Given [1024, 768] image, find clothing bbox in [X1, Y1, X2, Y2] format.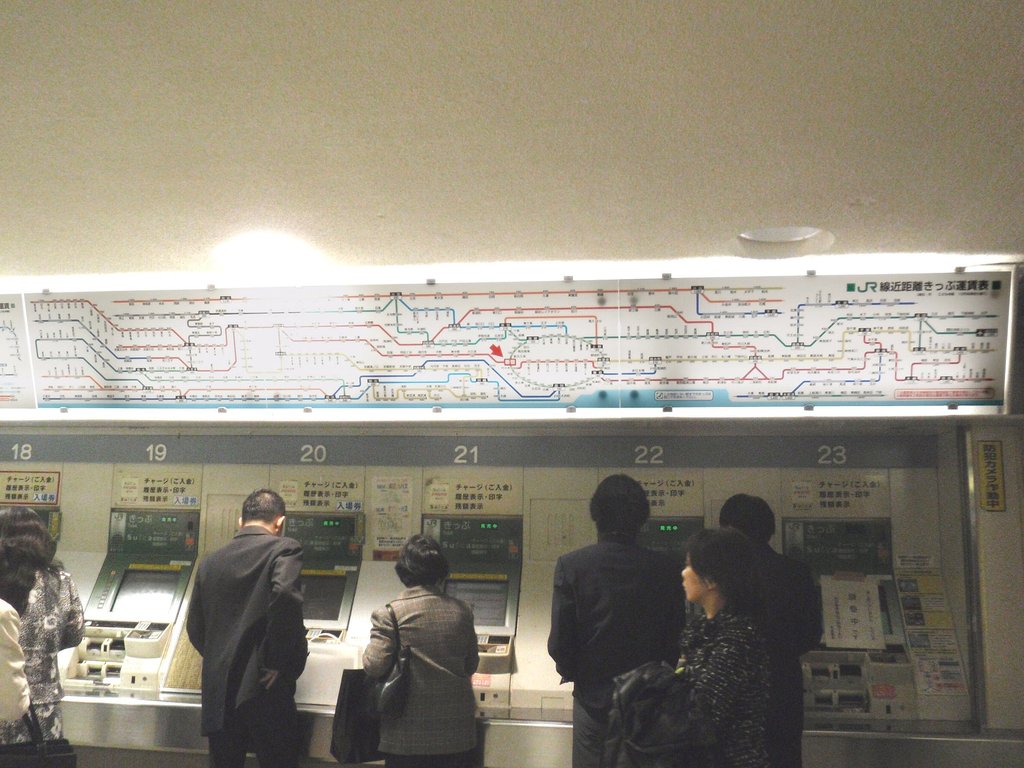
[184, 522, 306, 767].
